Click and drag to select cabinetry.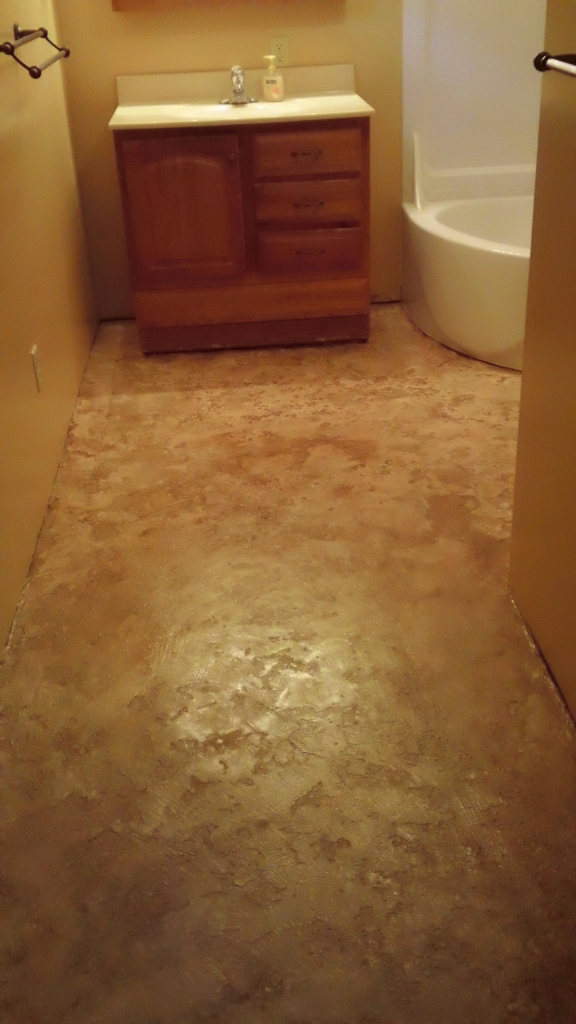
Selection: bbox(108, 63, 371, 357).
